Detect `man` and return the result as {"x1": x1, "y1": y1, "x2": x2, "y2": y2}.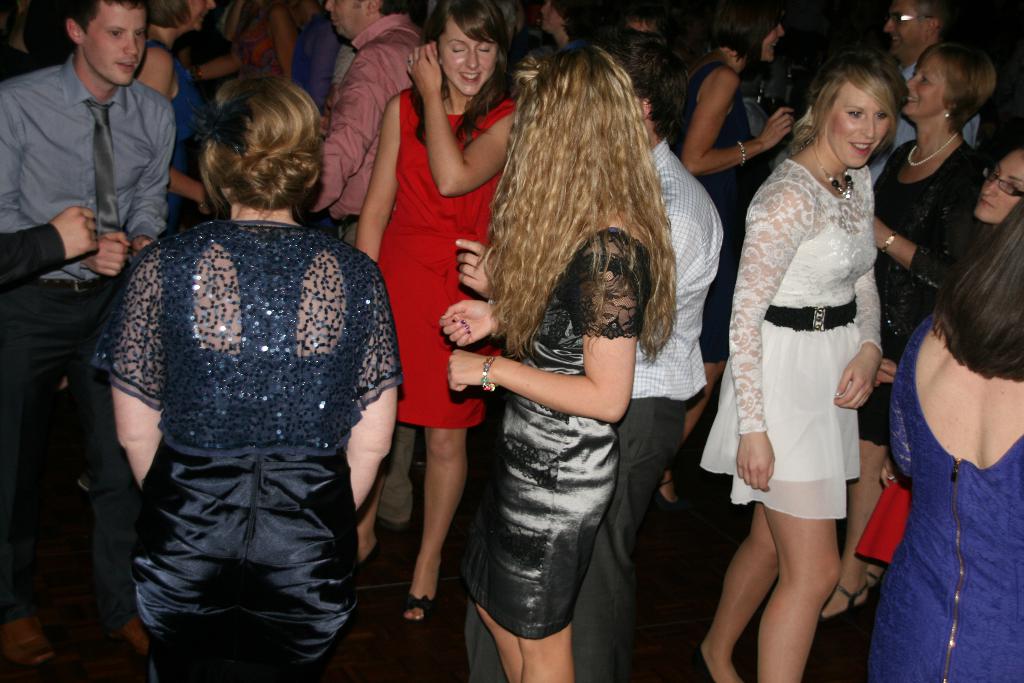
{"x1": 870, "y1": 0, "x2": 980, "y2": 184}.
